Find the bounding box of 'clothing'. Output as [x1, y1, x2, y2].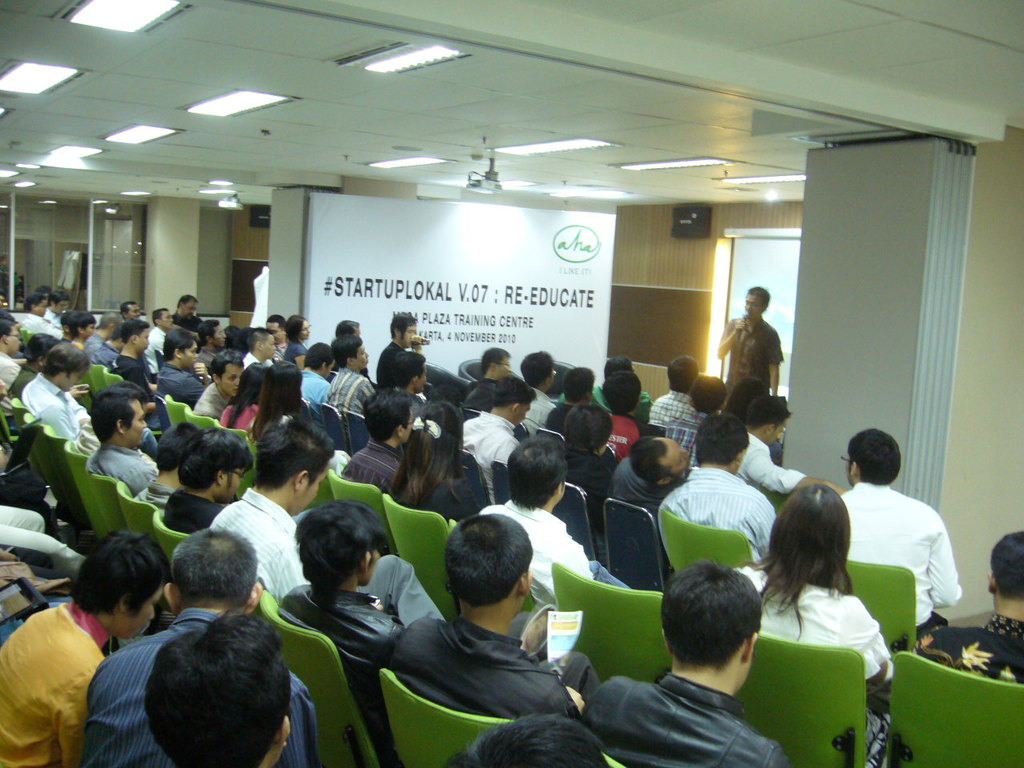
[366, 451, 479, 521].
